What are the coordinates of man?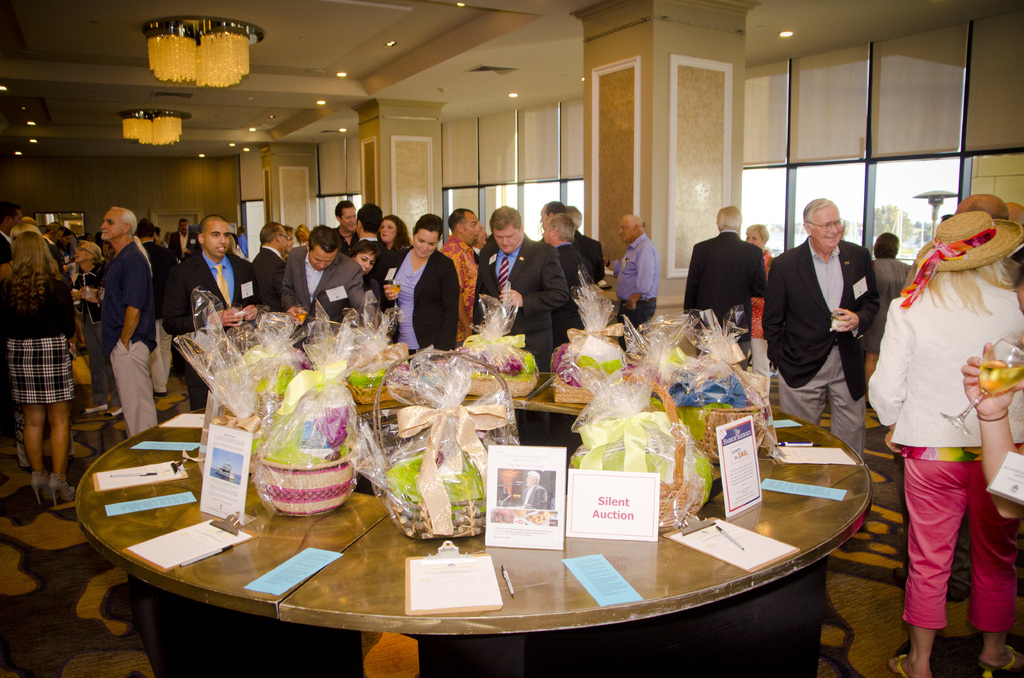
locate(762, 186, 869, 451).
